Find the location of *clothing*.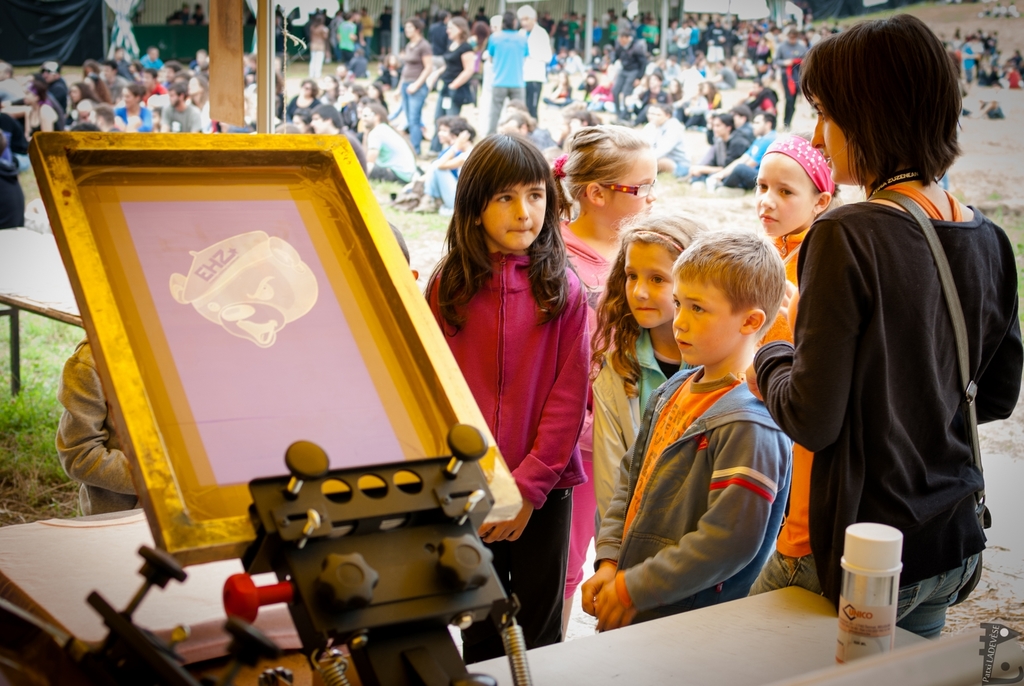
Location: (x1=776, y1=137, x2=1004, y2=632).
